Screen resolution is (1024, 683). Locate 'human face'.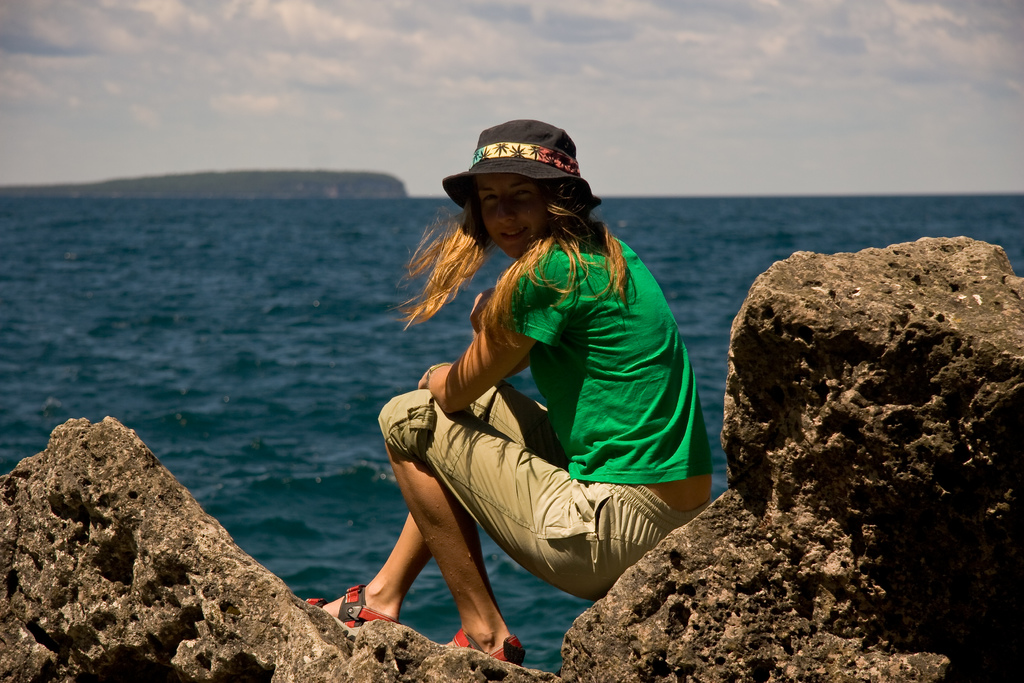
l=478, t=174, r=547, b=255.
